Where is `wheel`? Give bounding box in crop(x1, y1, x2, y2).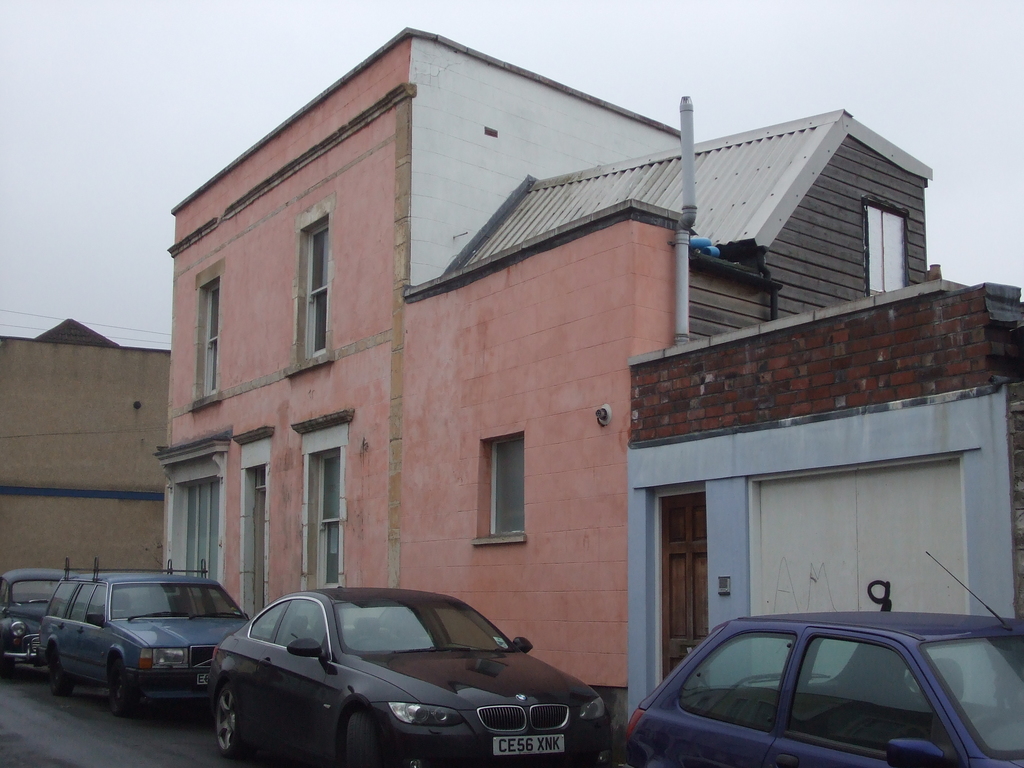
crop(51, 648, 71, 697).
